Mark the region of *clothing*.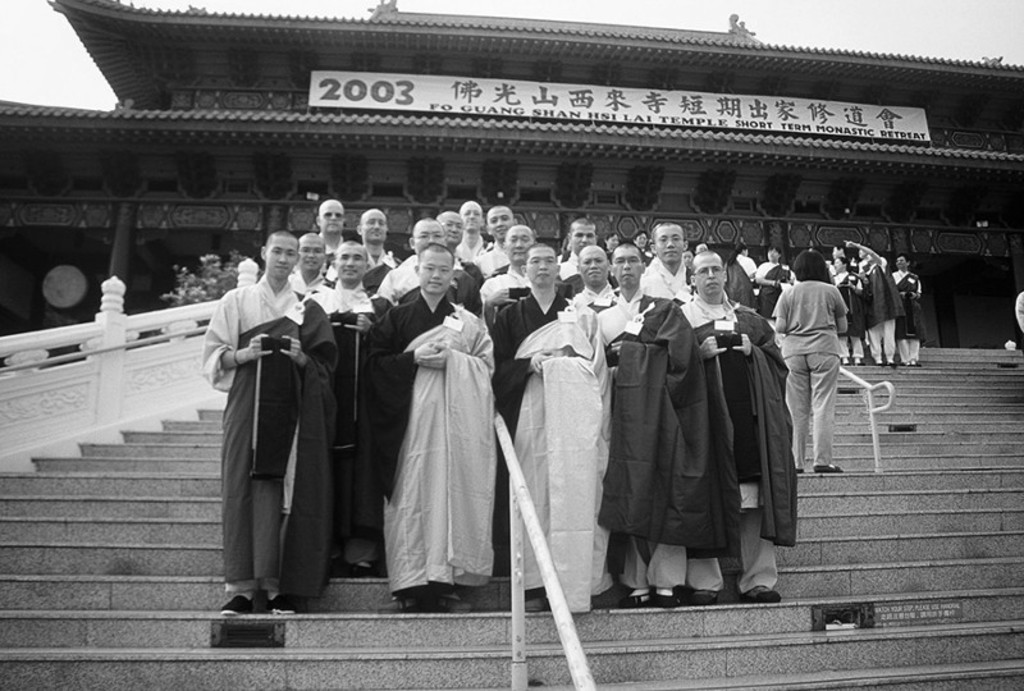
Region: [x1=750, y1=258, x2=794, y2=317].
